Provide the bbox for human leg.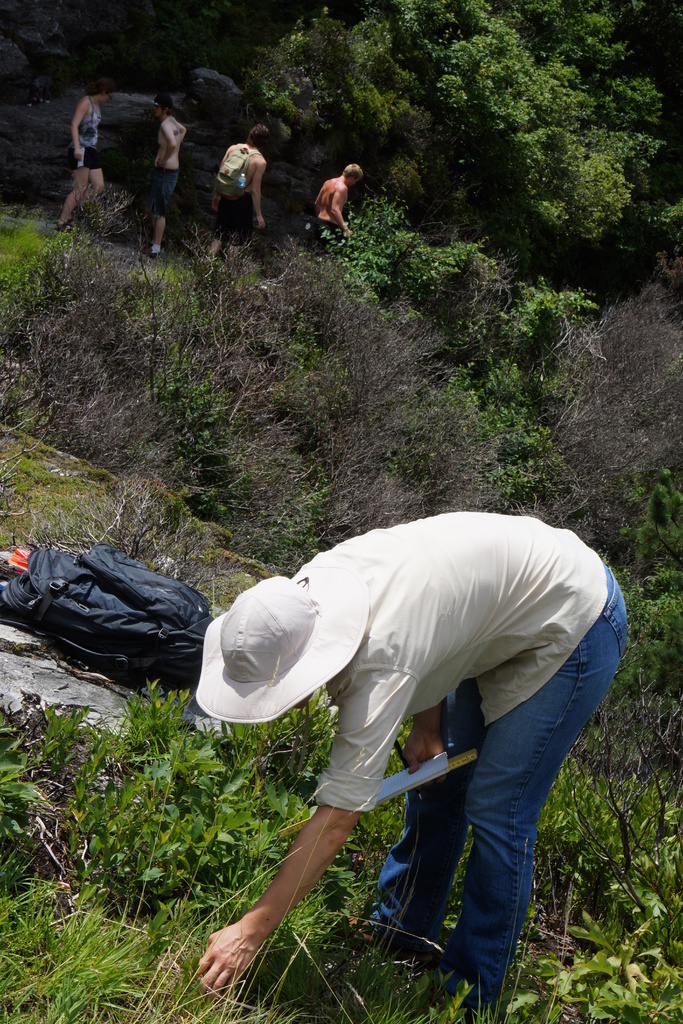
(148, 165, 176, 259).
